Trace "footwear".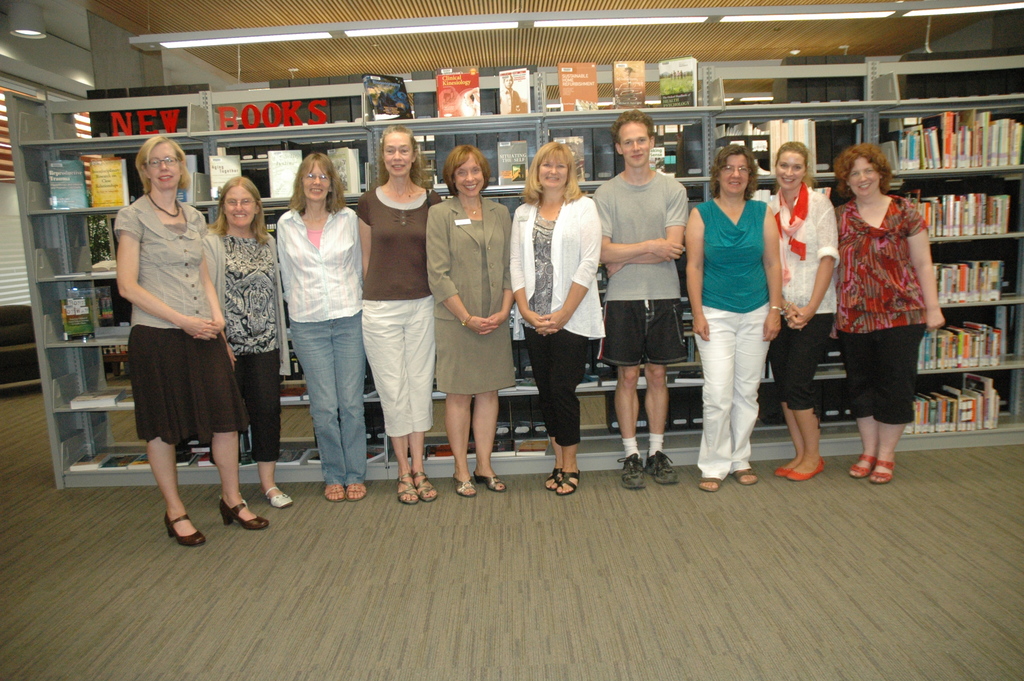
Traced to x1=627 y1=436 x2=684 y2=496.
